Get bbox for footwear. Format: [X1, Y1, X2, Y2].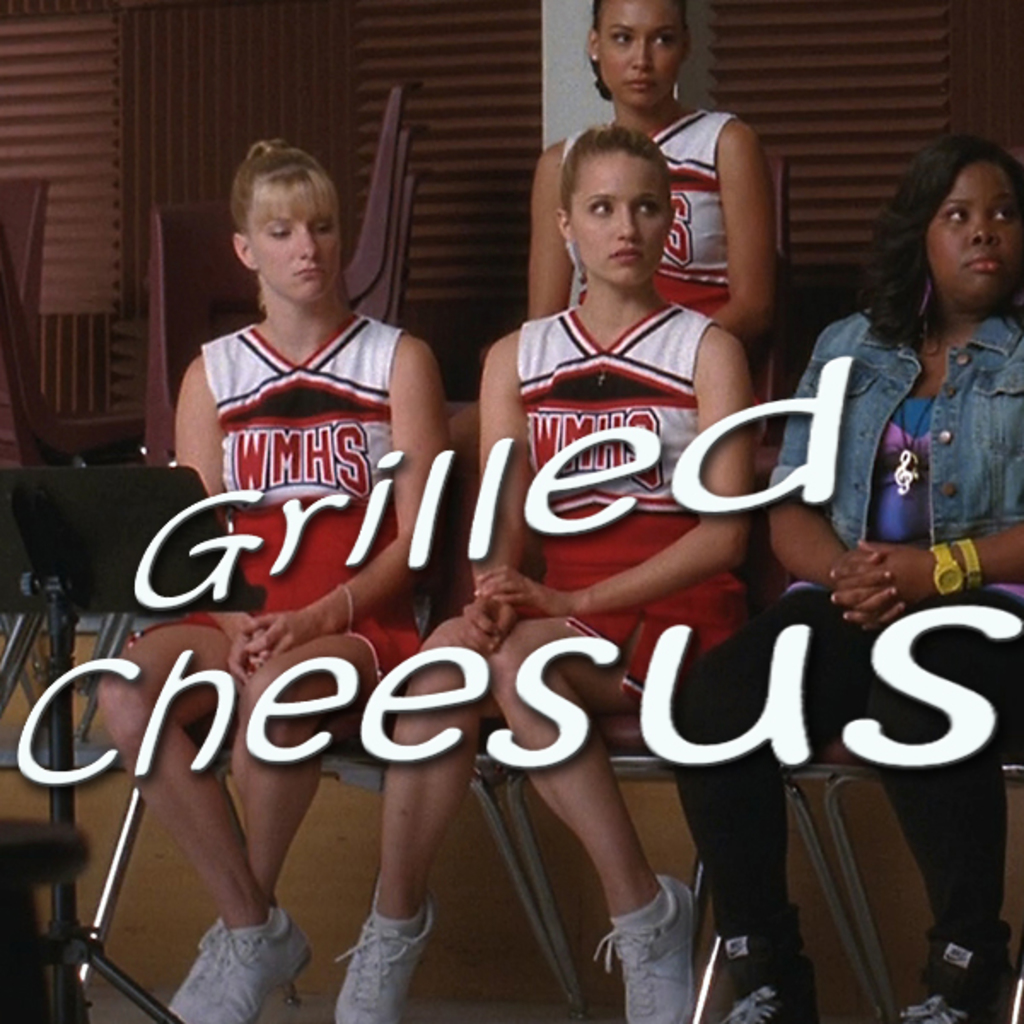
[596, 876, 689, 1022].
